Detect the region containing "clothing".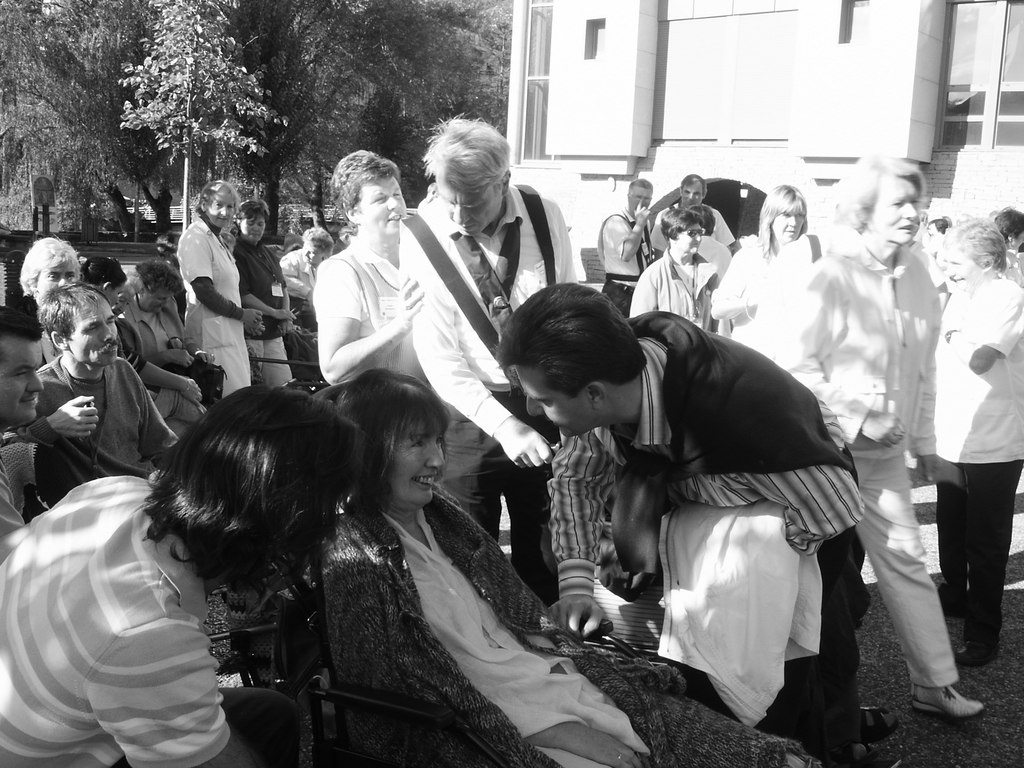
632,252,733,343.
